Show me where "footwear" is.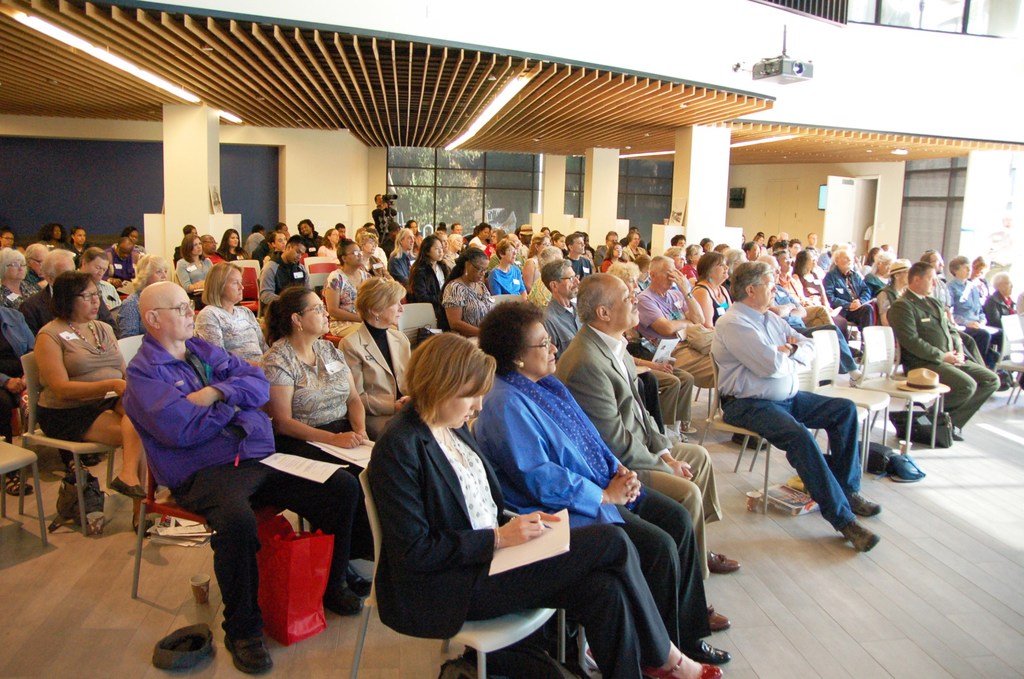
"footwear" is at <bbox>708, 598, 730, 631</bbox>.
